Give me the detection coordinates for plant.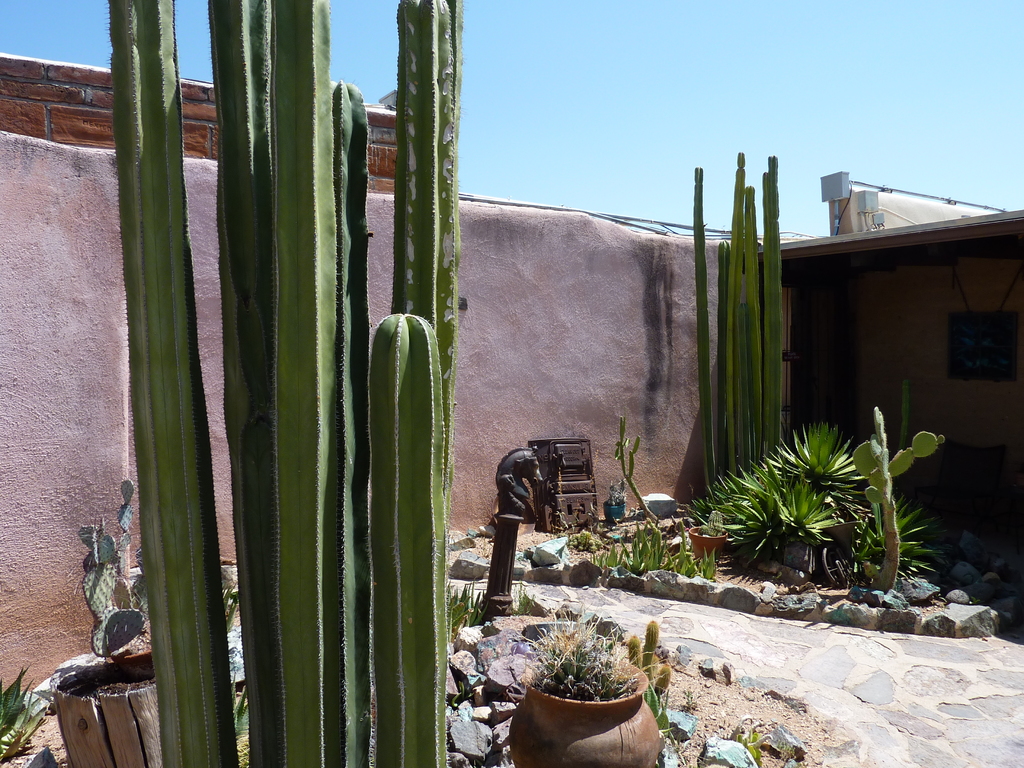
<bbox>676, 539, 696, 576</bbox>.
